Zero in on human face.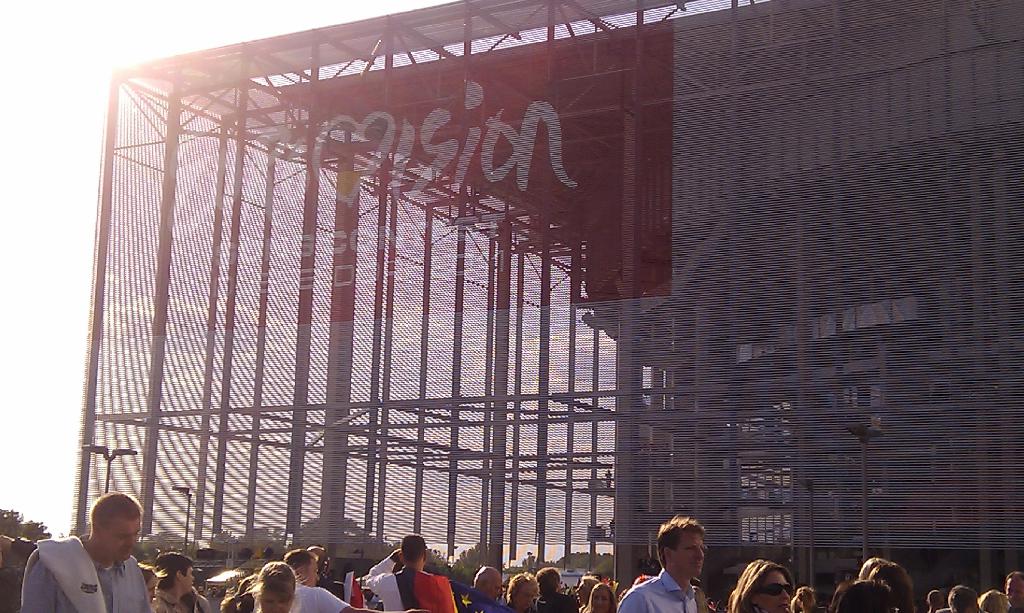
Zeroed in: {"x1": 259, "y1": 583, "x2": 299, "y2": 612}.
